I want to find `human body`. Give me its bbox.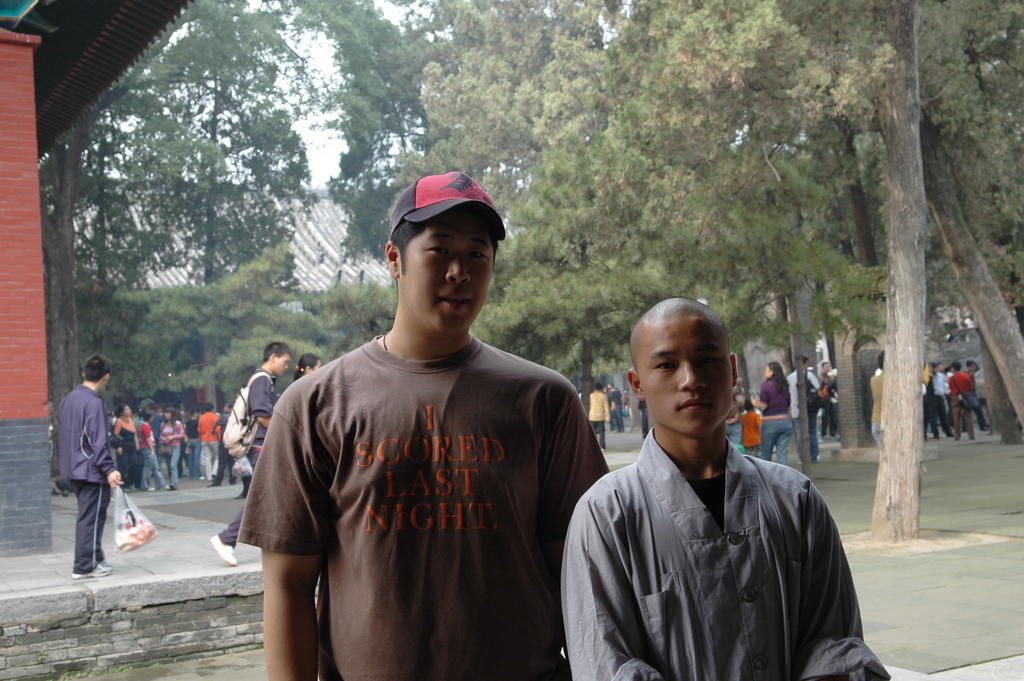
x1=788 y1=369 x2=820 y2=465.
